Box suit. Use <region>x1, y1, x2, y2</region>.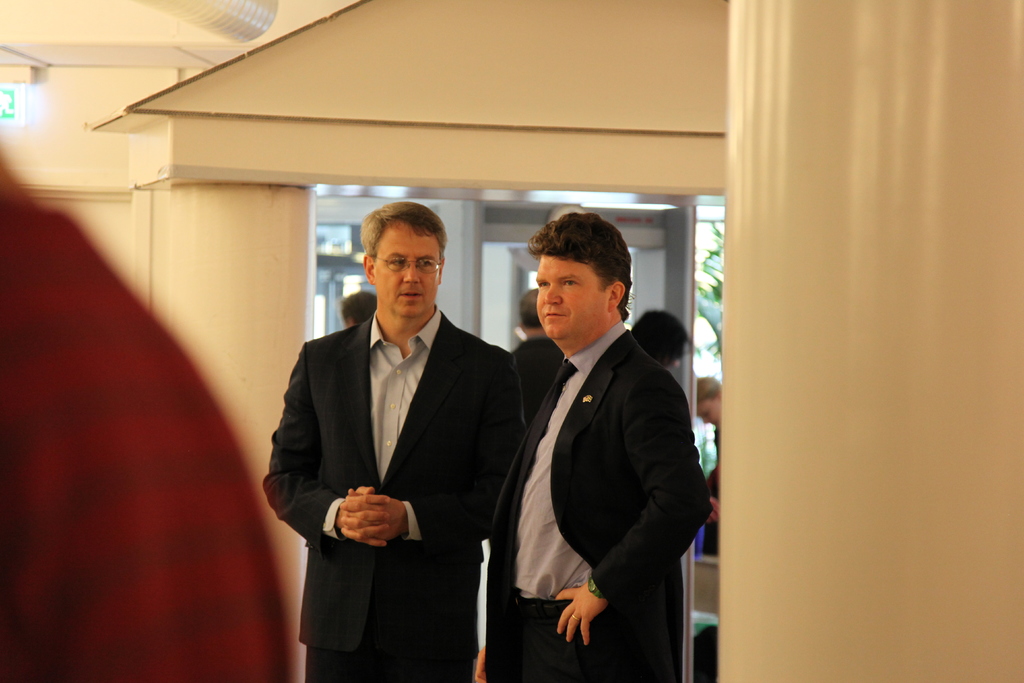
<region>257, 304, 536, 682</region>.
